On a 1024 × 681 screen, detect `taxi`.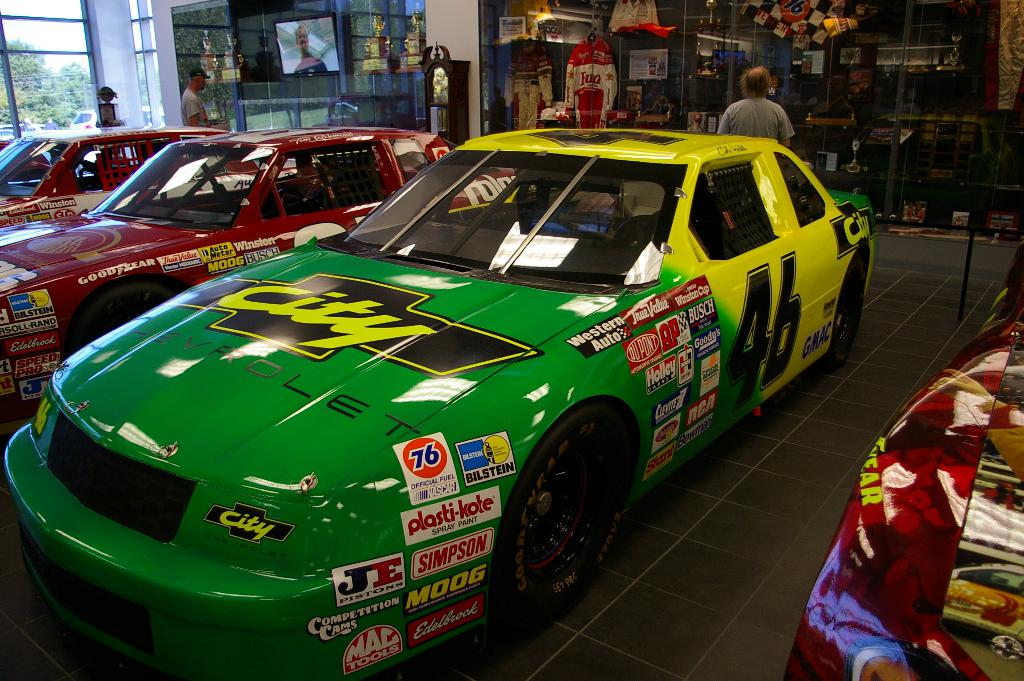
[0,129,452,411].
